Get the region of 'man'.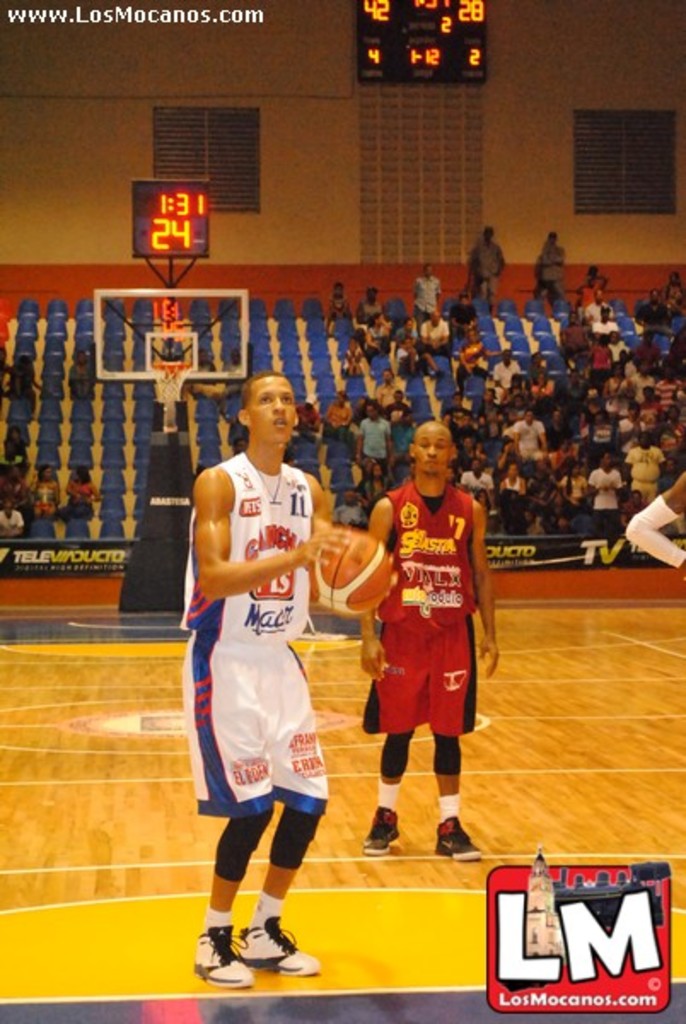
353,287,381,324.
